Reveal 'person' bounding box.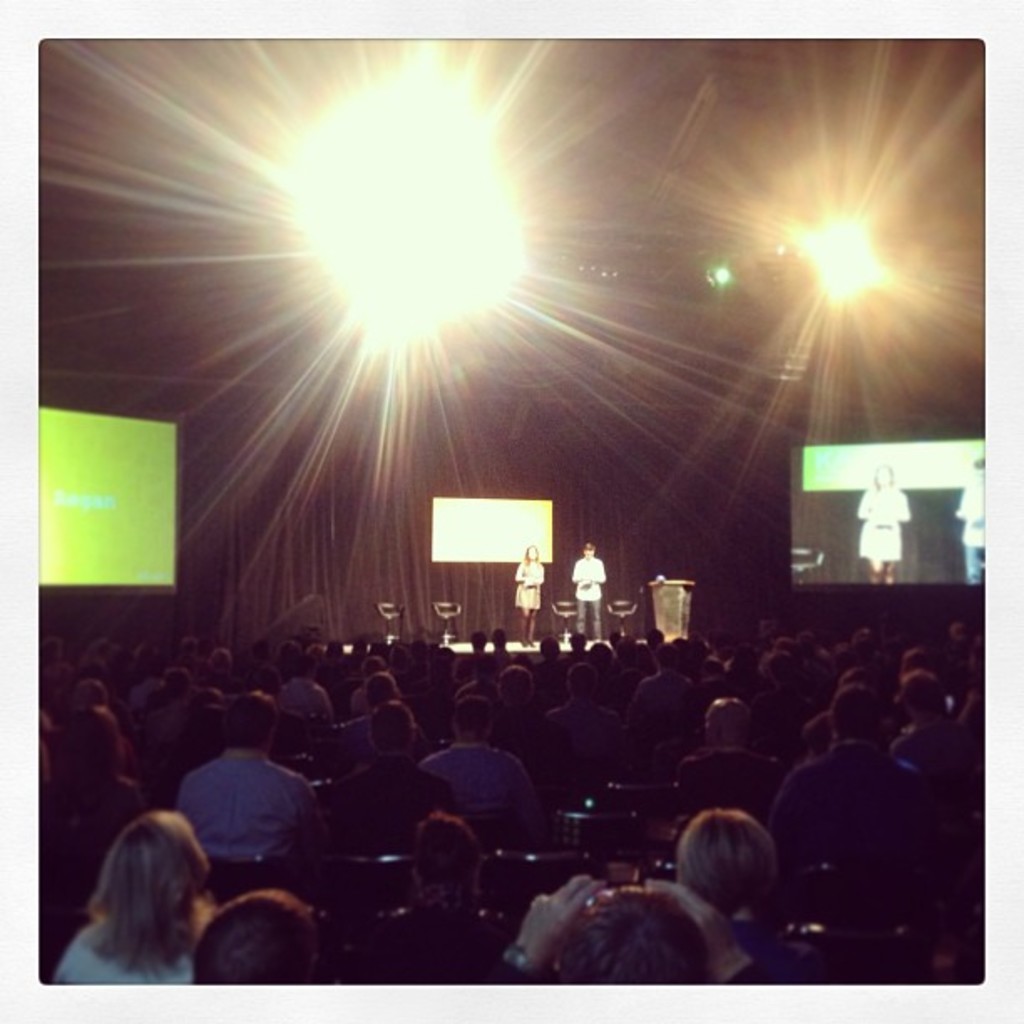
Revealed: pyautogui.locateOnScreen(847, 450, 924, 591).
